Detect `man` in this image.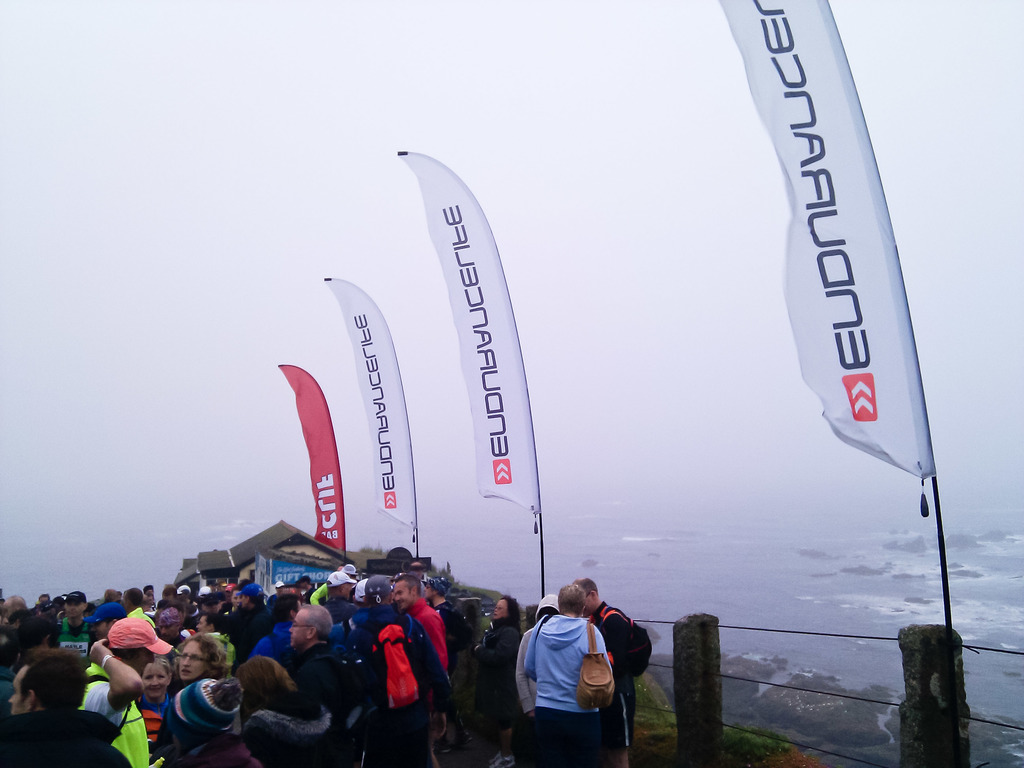
Detection: bbox(370, 575, 431, 767).
